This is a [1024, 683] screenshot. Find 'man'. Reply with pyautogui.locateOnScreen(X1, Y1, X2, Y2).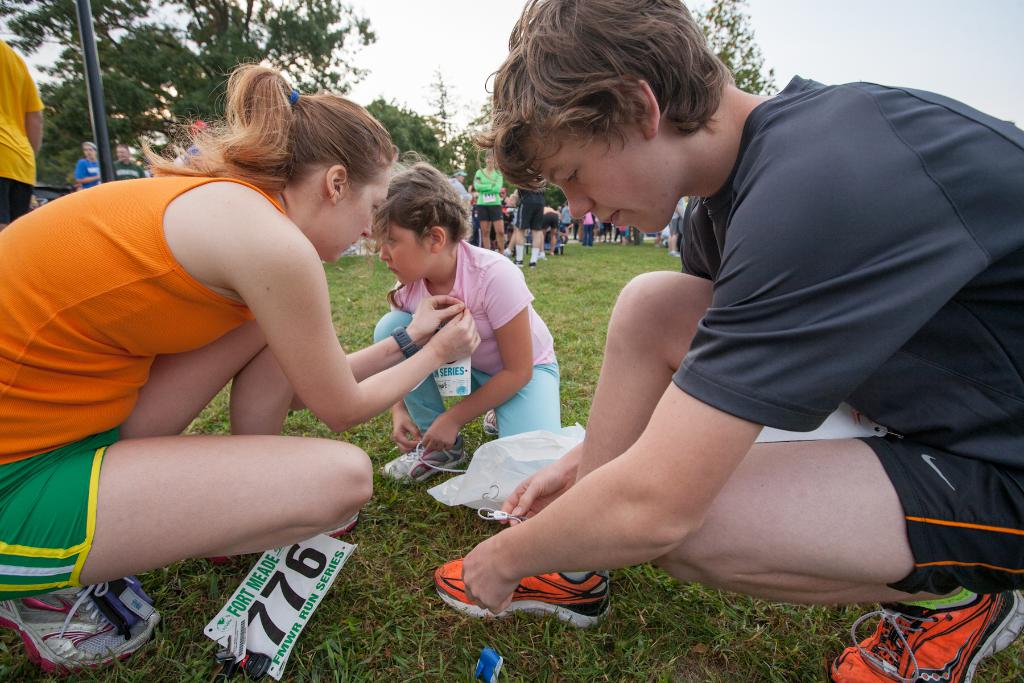
pyautogui.locateOnScreen(431, 0, 1023, 682).
